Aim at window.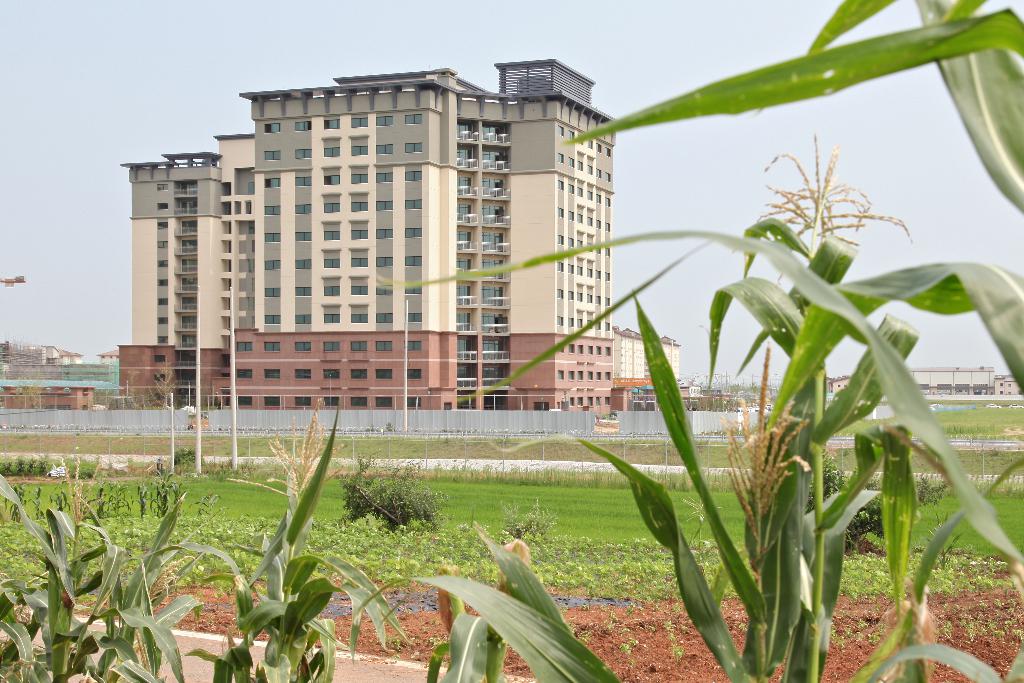
Aimed at x1=262, y1=124, x2=280, y2=132.
